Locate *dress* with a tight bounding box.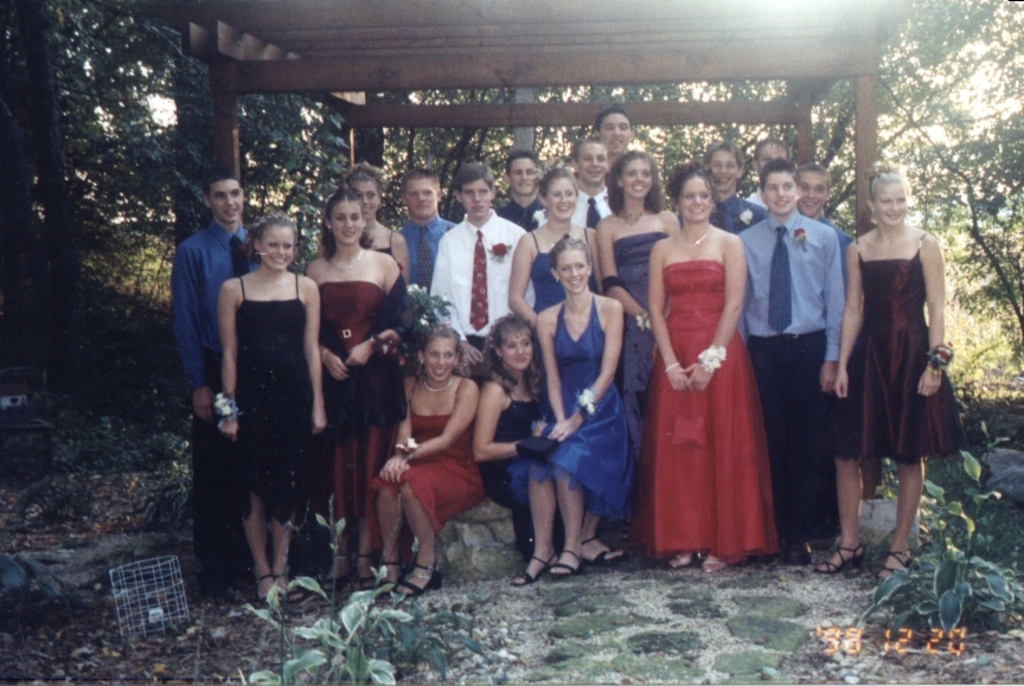
box=[507, 294, 638, 526].
